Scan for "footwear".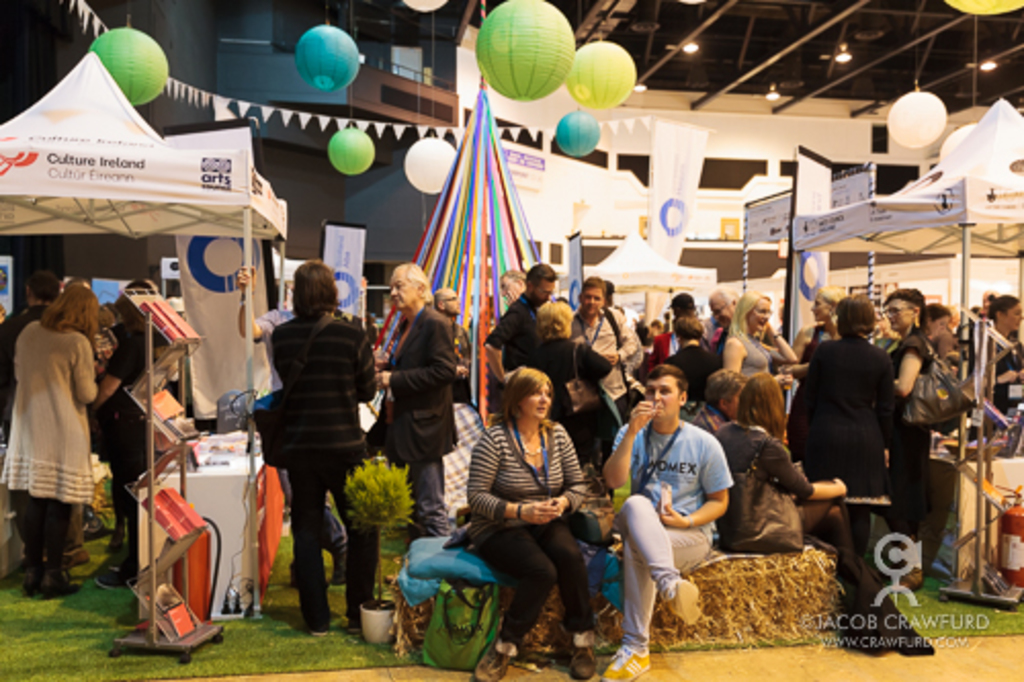
Scan result: 348,598,395,635.
